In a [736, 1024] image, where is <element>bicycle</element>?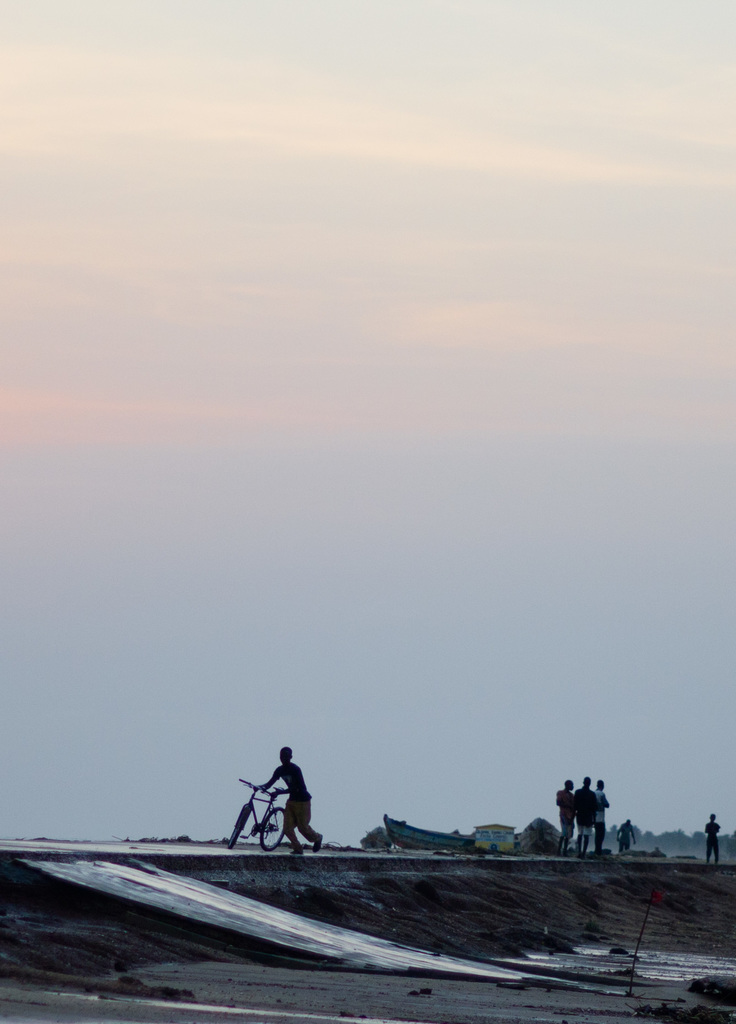
{"left": 219, "top": 773, "right": 313, "bottom": 871}.
